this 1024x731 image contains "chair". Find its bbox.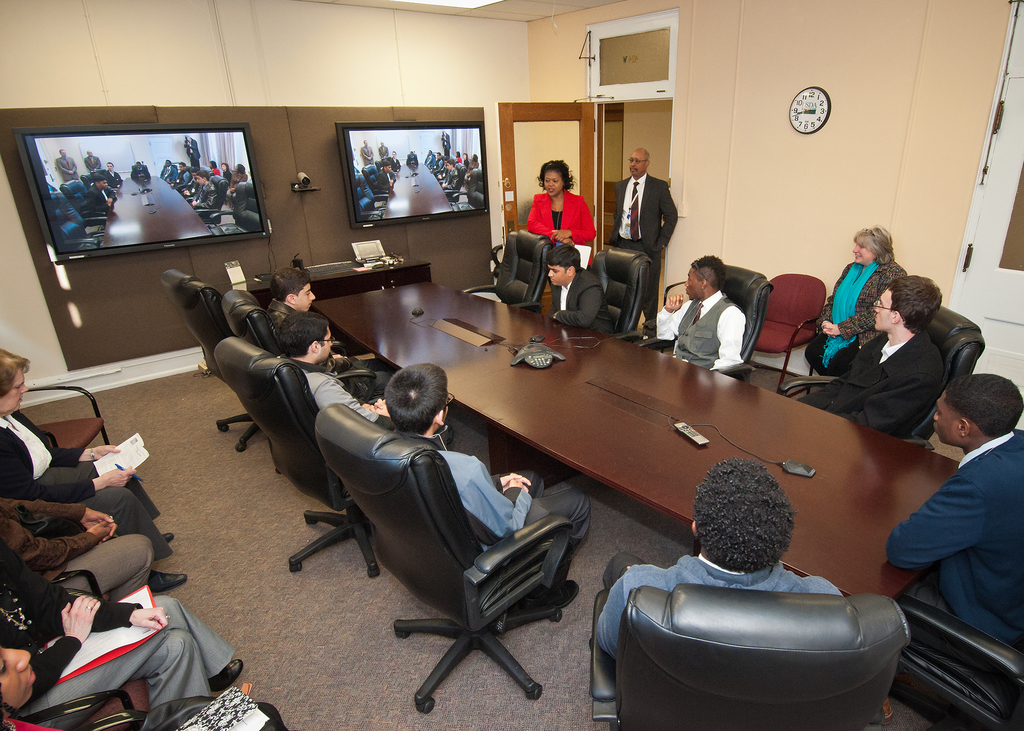
[194,170,229,225].
